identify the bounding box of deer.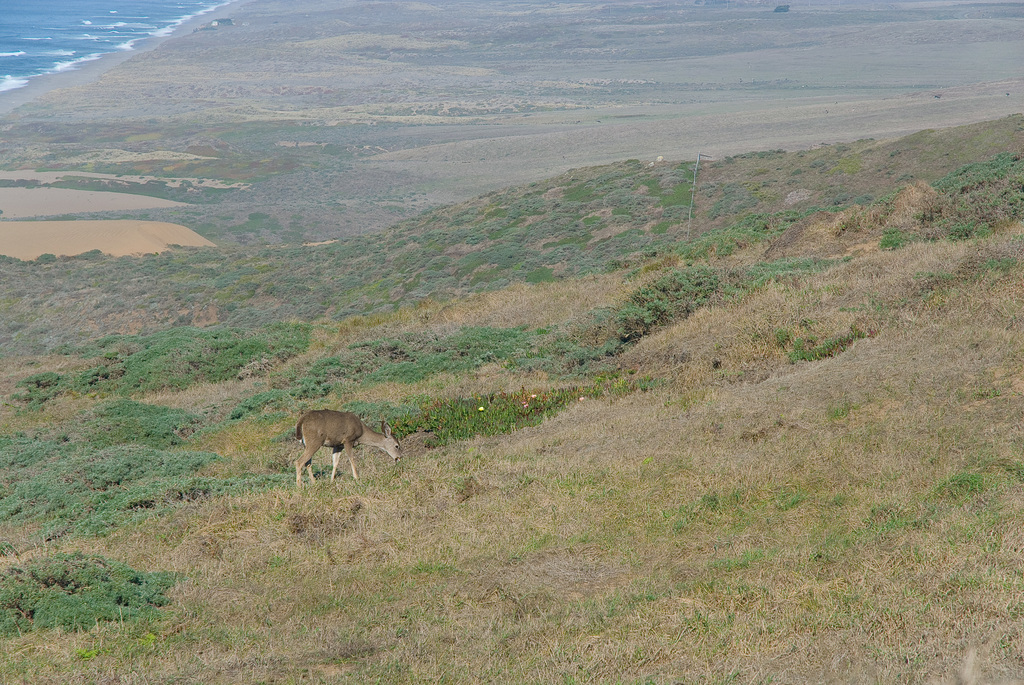
<bbox>292, 411, 402, 491</bbox>.
